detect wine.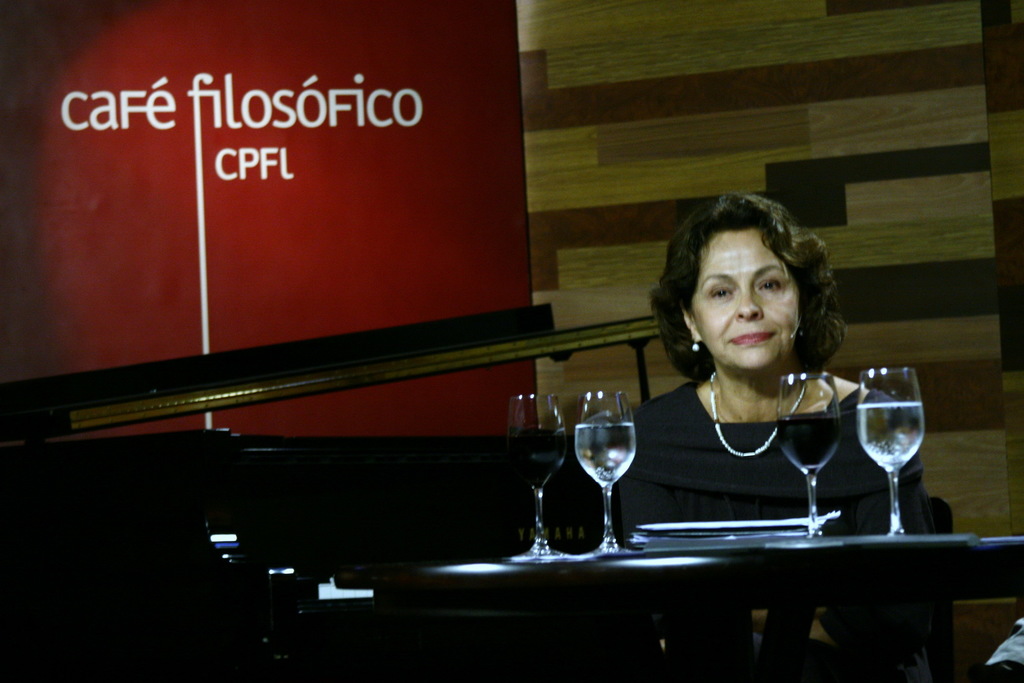
Detected at rect(859, 399, 924, 470).
